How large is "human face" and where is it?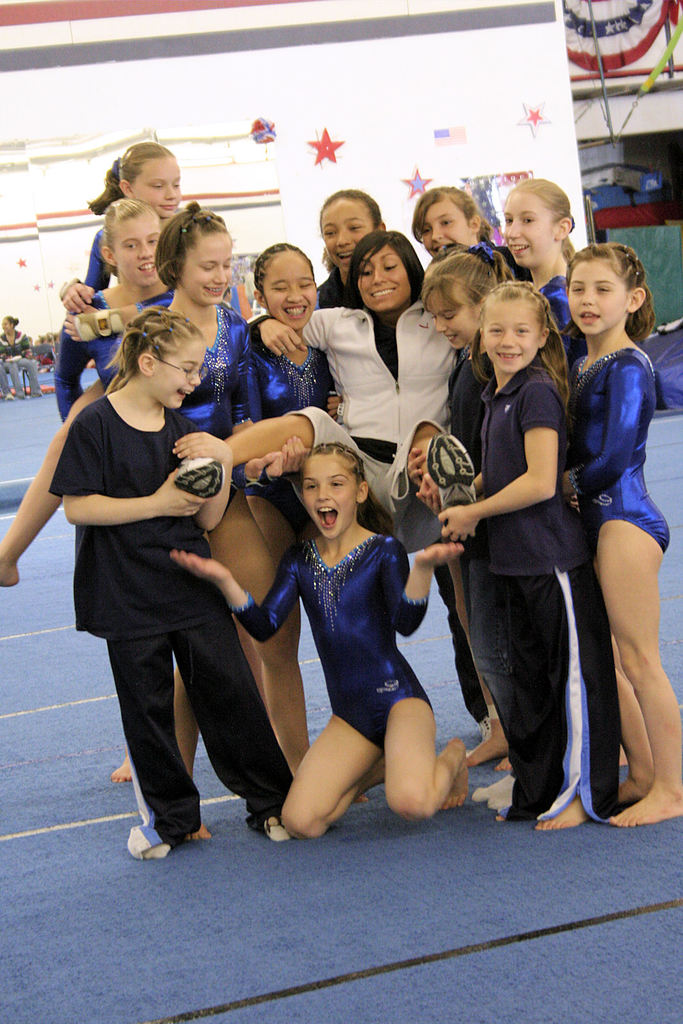
Bounding box: <box>418,196,472,249</box>.
